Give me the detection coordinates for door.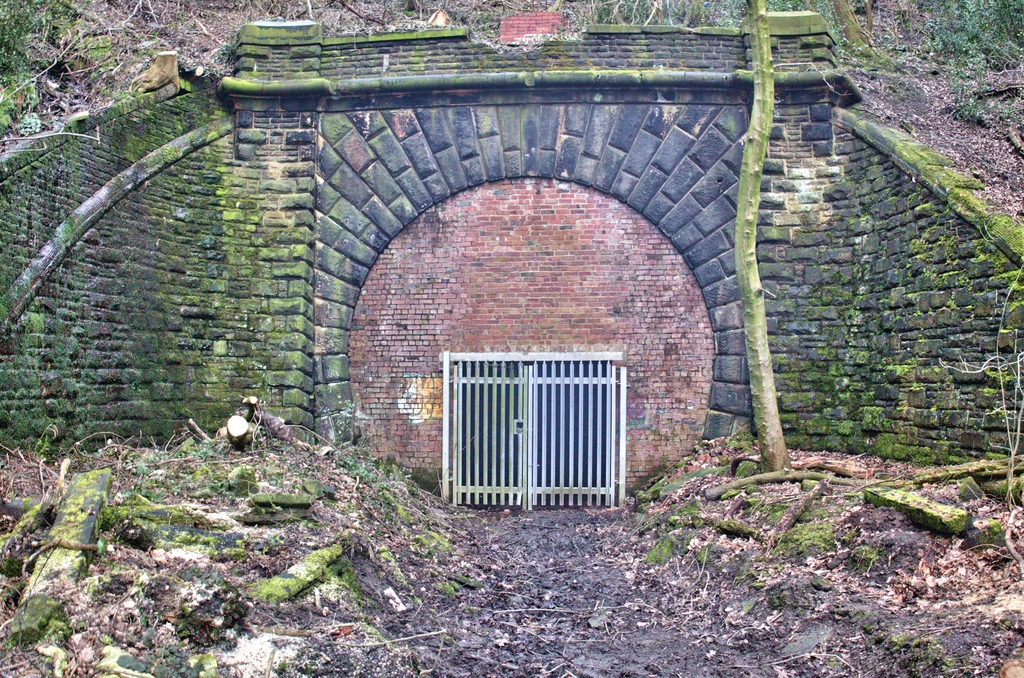
[448,334,611,523].
